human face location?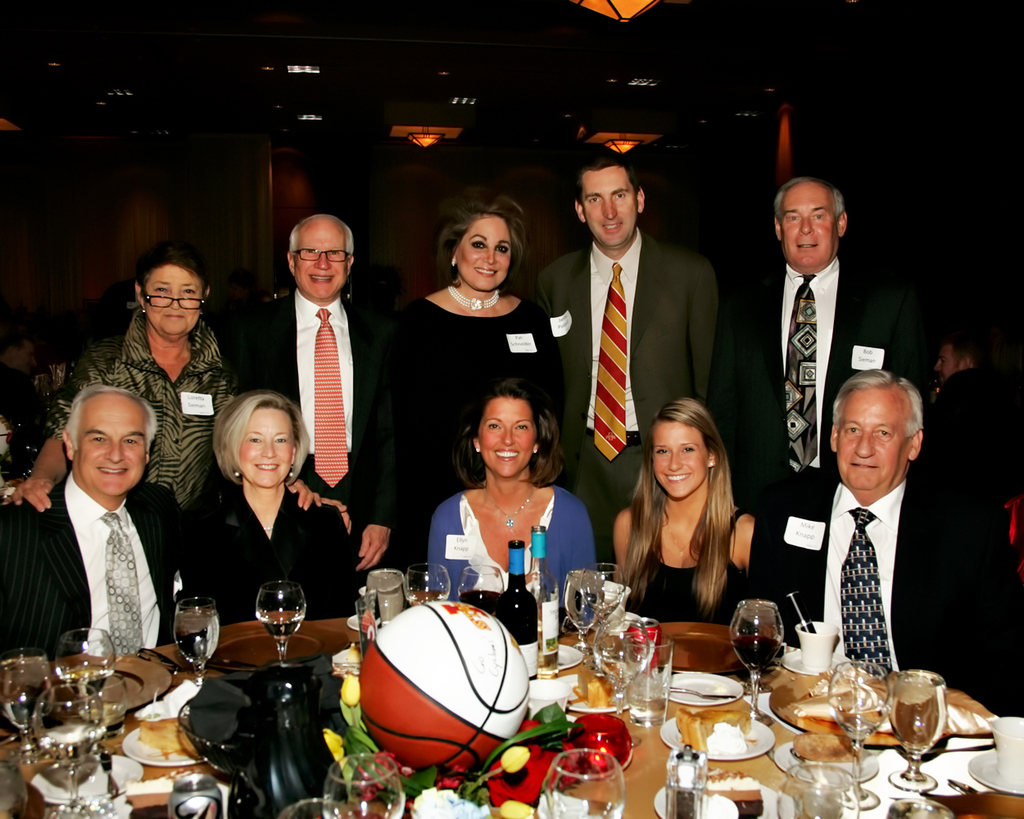
bbox(237, 410, 294, 483)
